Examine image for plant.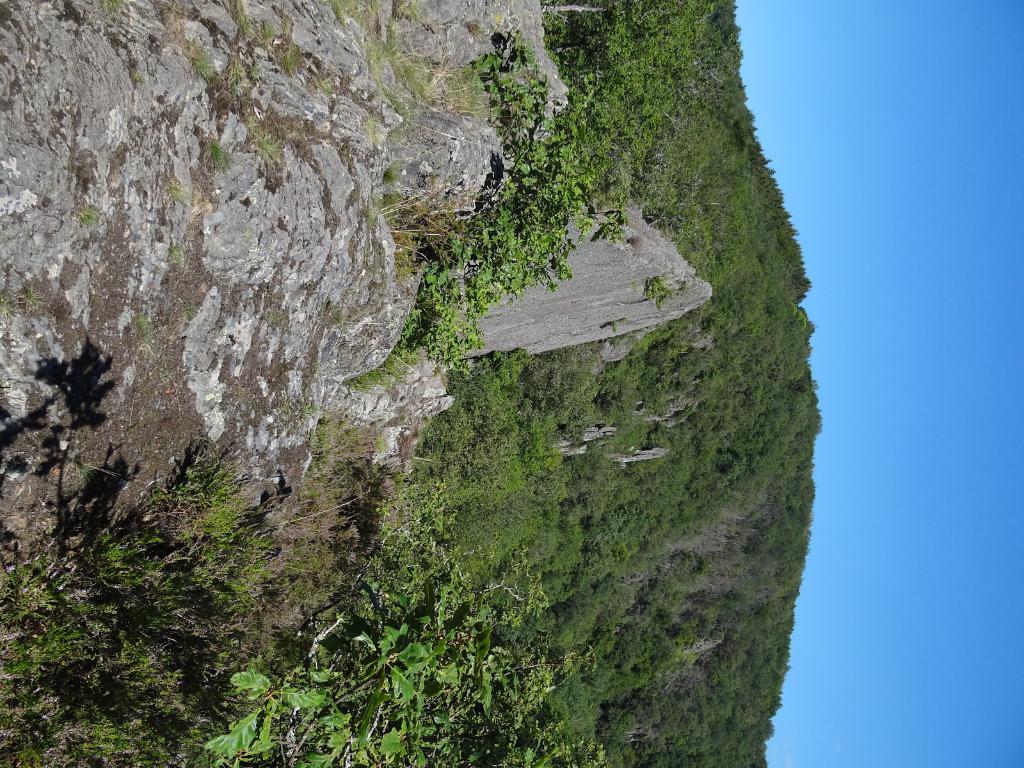
Examination result: detection(309, 69, 332, 93).
